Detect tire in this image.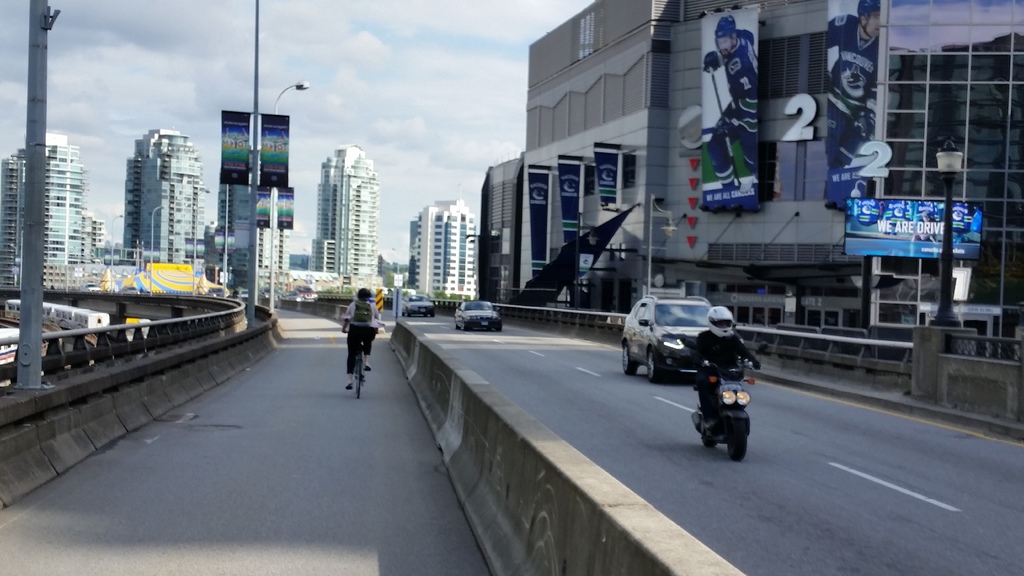
Detection: [462,319,470,330].
